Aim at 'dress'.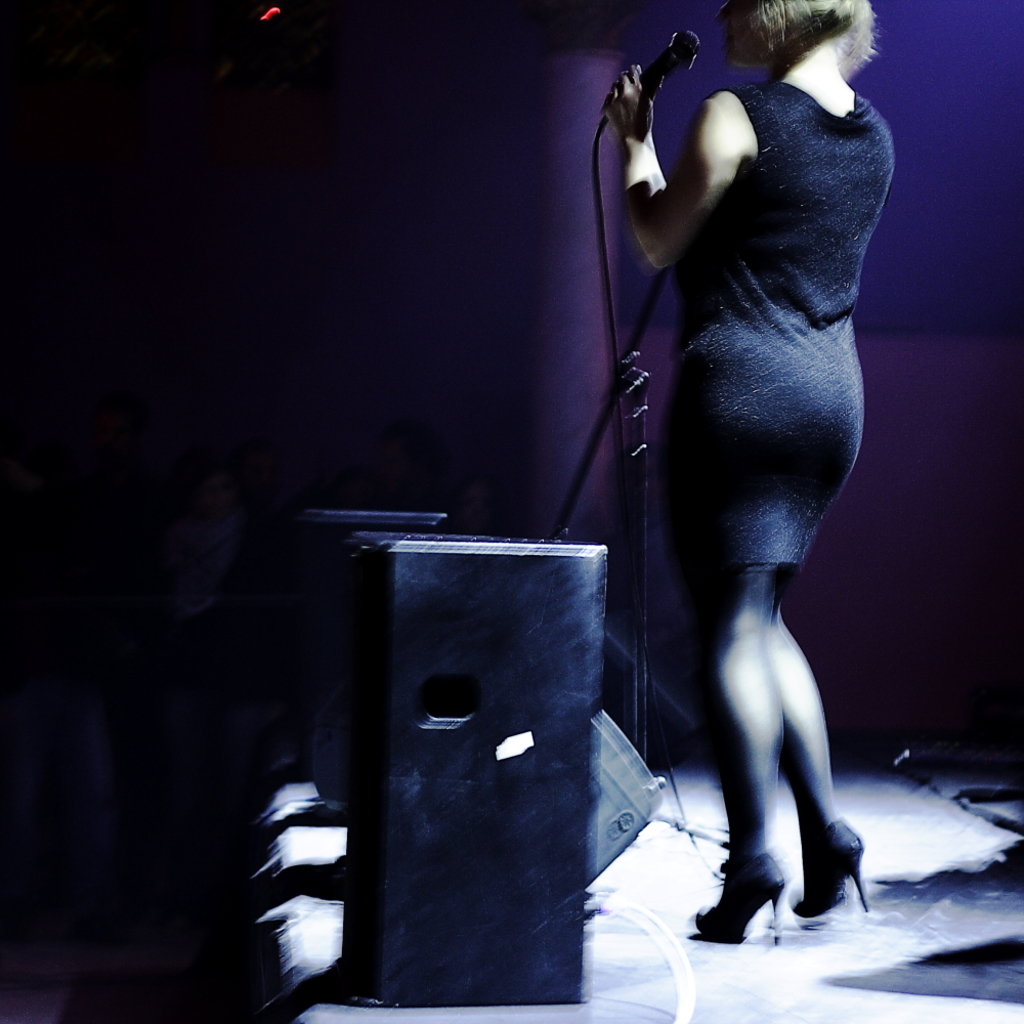
Aimed at l=568, t=54, r=929, b=603.
